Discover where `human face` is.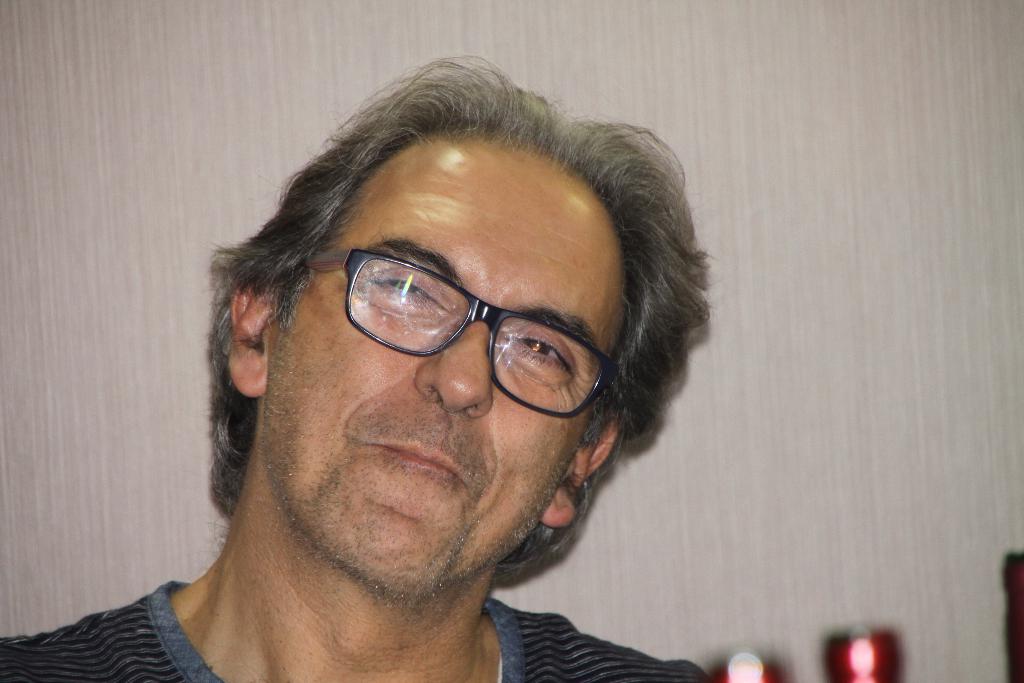
Discovered at region(270, 149, 616, 588).
